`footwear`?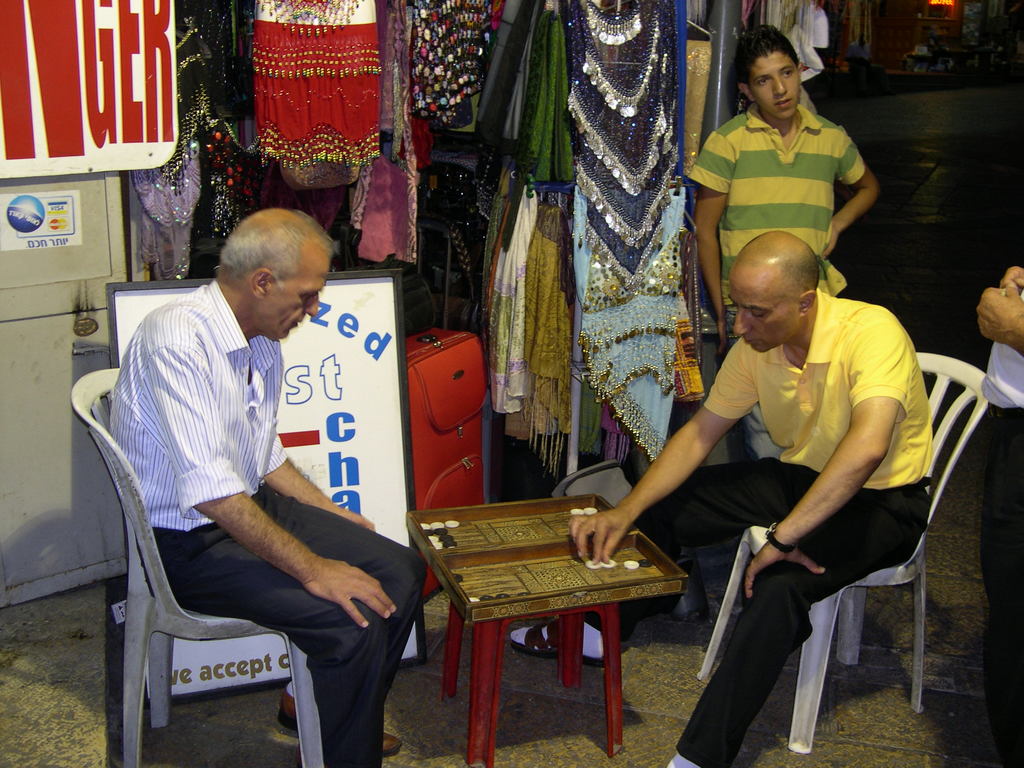
pyautogui.locateOnScreen(508, 620, 605, 668)
